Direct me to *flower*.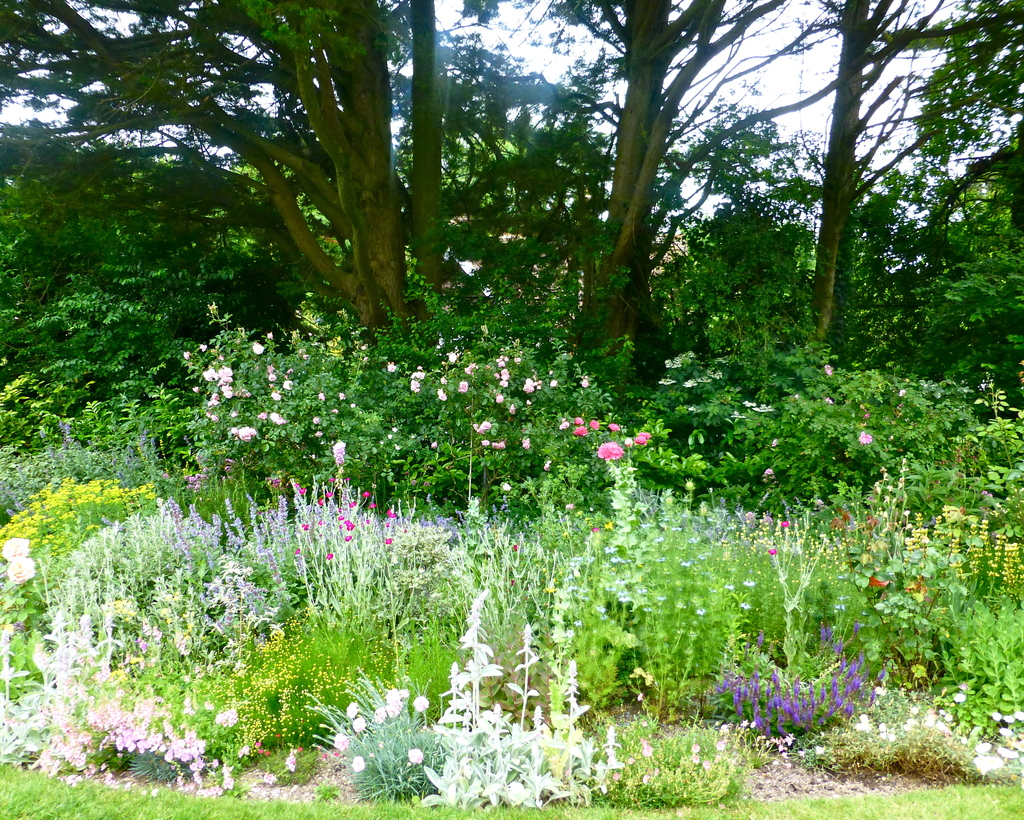
Direction: (206,399,220,408).
